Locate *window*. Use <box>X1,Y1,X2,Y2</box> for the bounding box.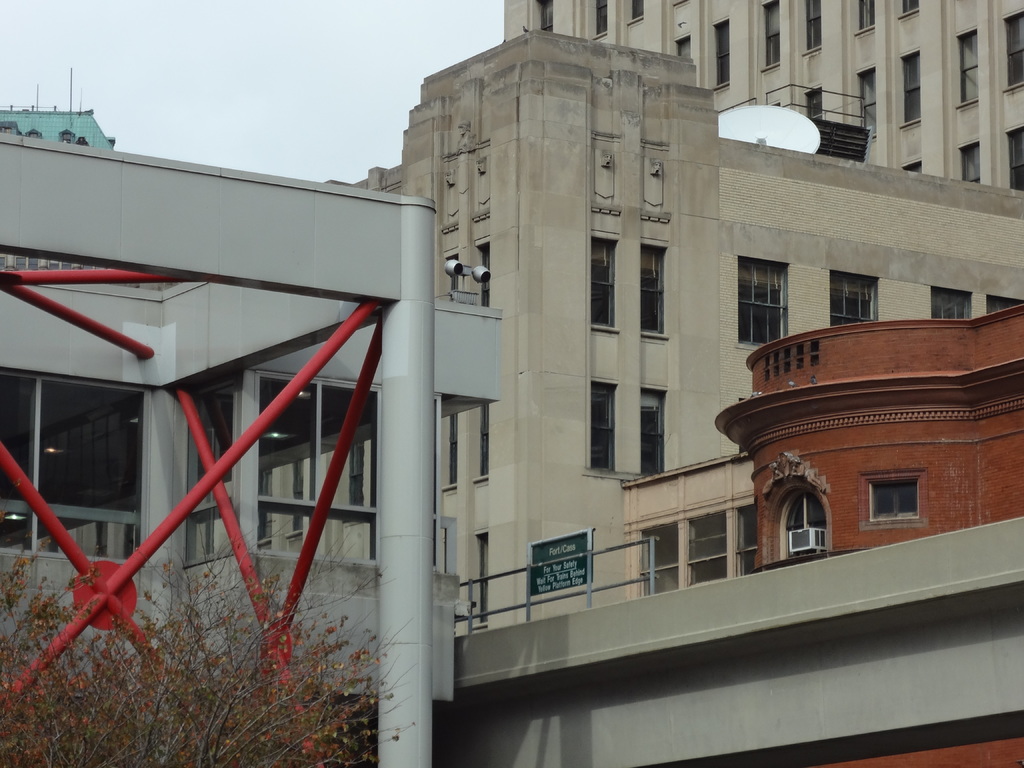
<box>863,67,876,138</box>.
